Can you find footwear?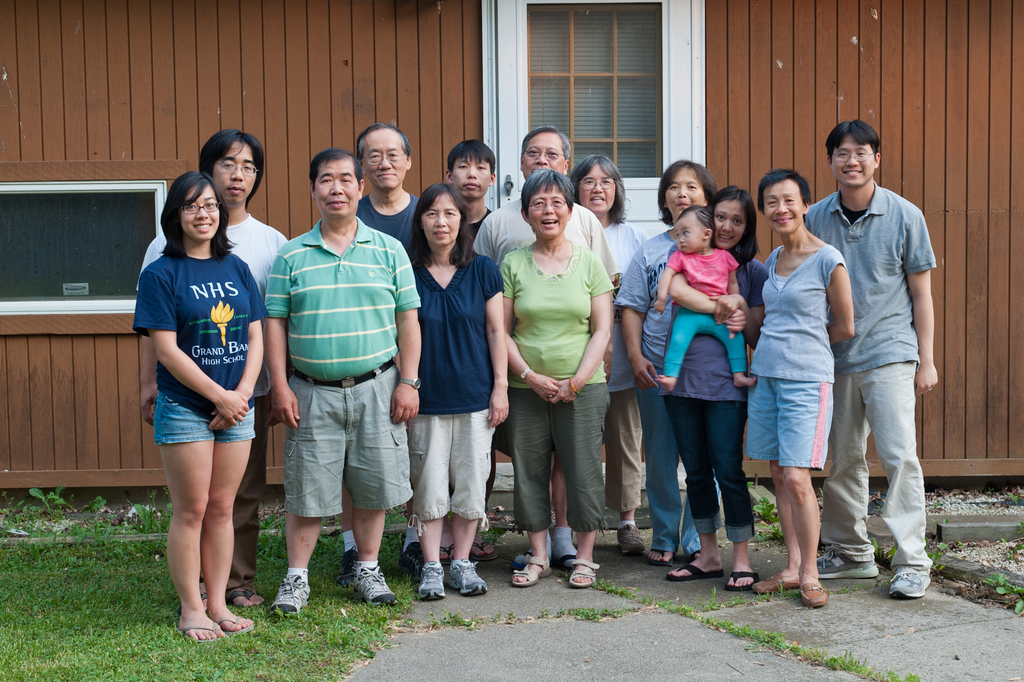
Yes, bounding box: bbox(725, 569, 756, 594).
